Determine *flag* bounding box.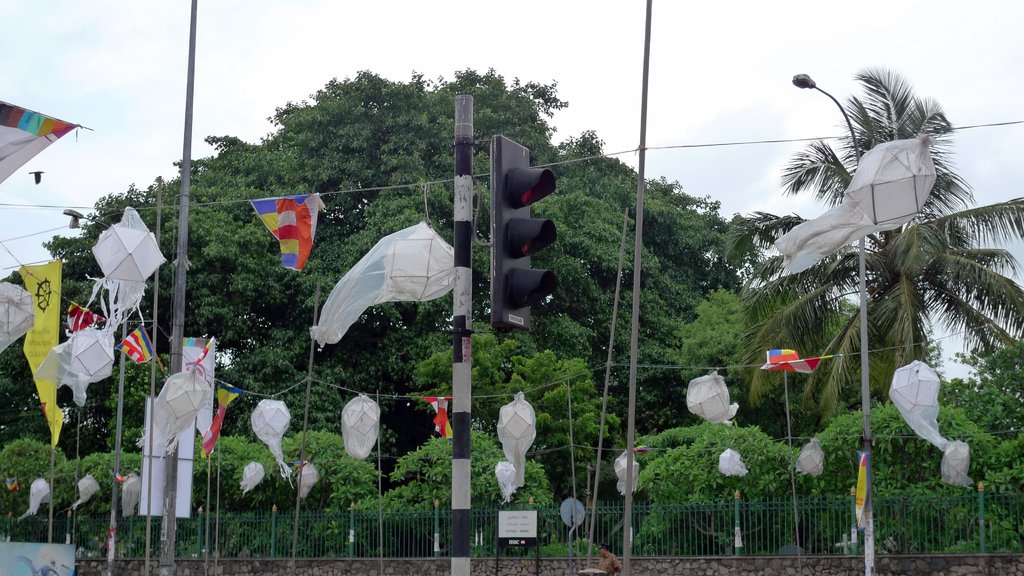
Determined: 65,298,111,332.
